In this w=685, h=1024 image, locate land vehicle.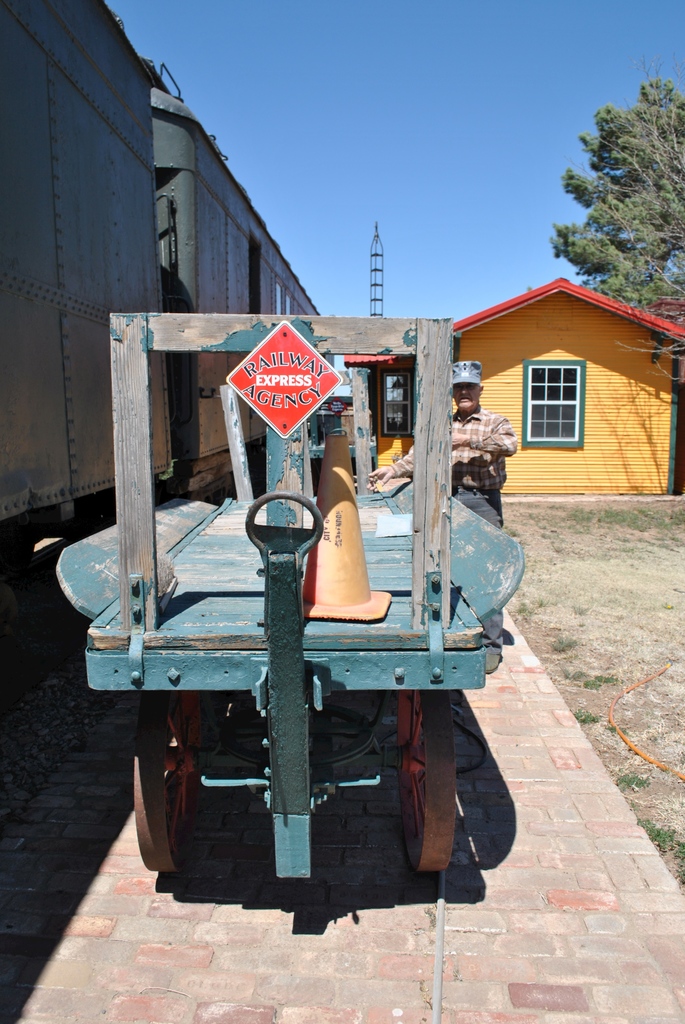
Bounding box: x1=47 y1=305 x2=529 y2=879.
